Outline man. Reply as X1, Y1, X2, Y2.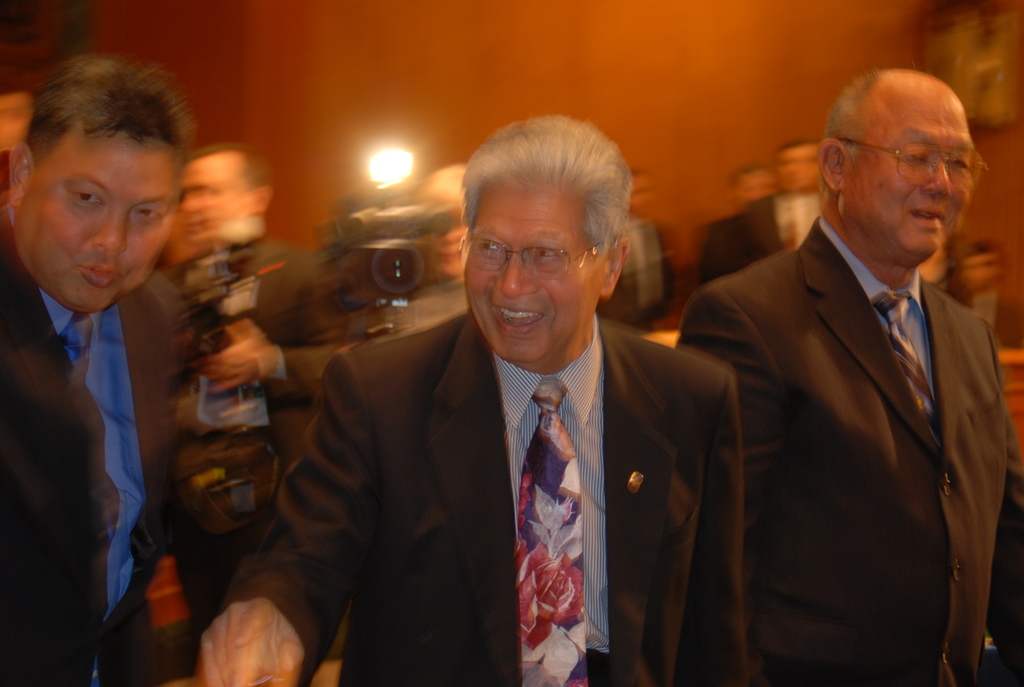
0, 63, 182, 686.
